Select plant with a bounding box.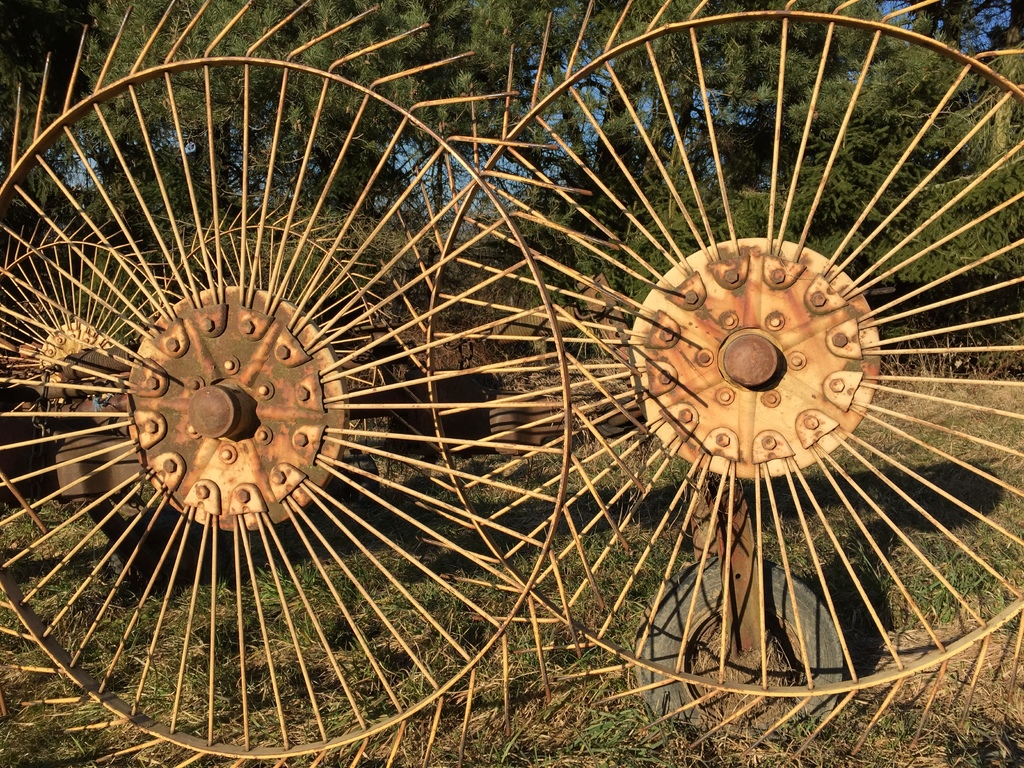
left=0, top=312, right=1023, bottom=767.
